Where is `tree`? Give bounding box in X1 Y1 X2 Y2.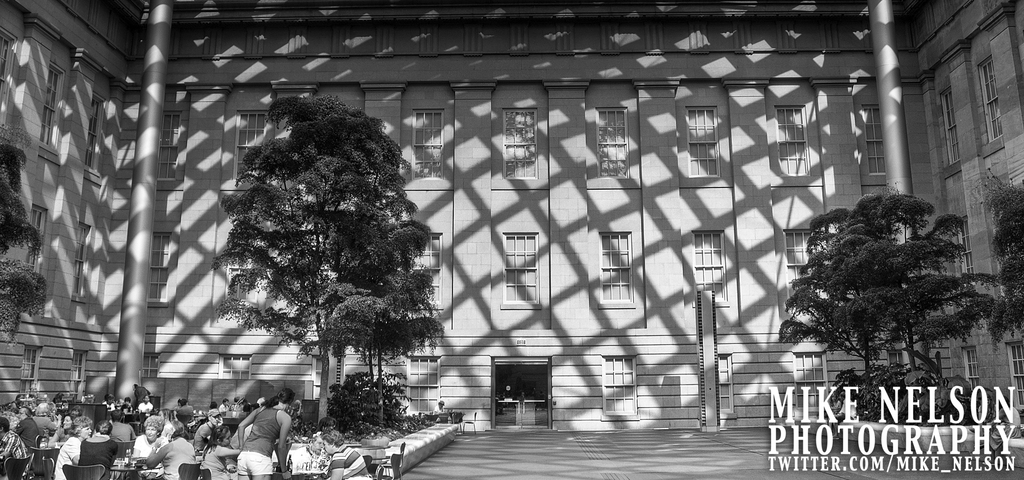
776 205 902 413.
